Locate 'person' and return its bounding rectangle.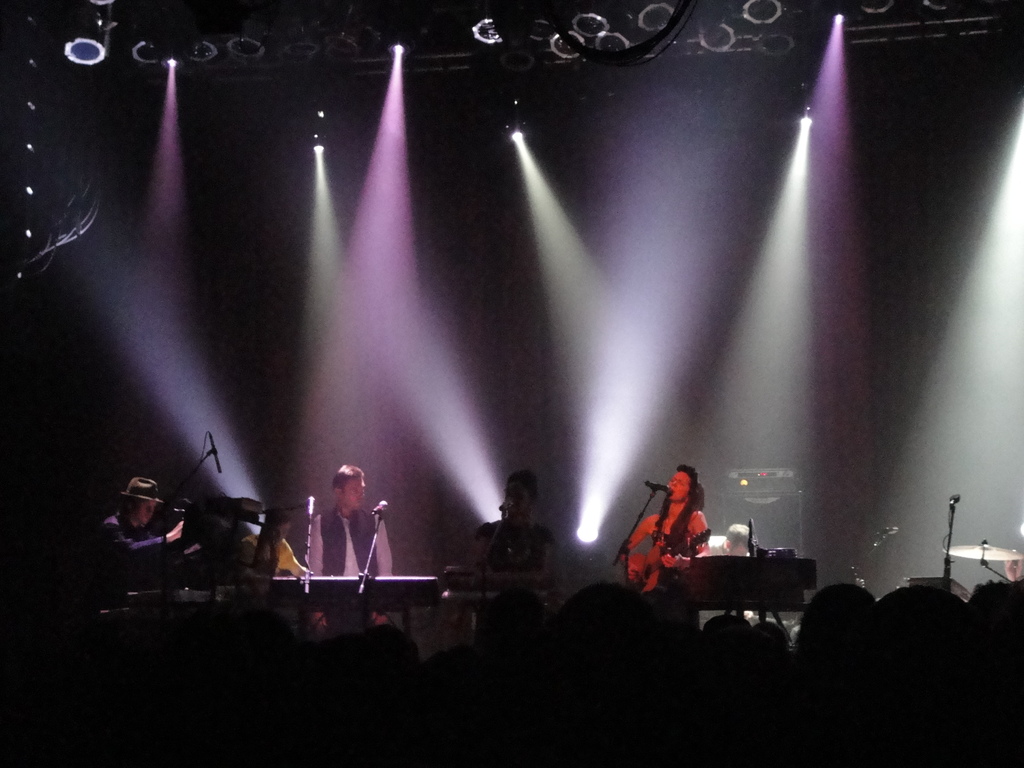
{"x1": 447, "y1": 468, "x2": 565, "y2": 603}.
